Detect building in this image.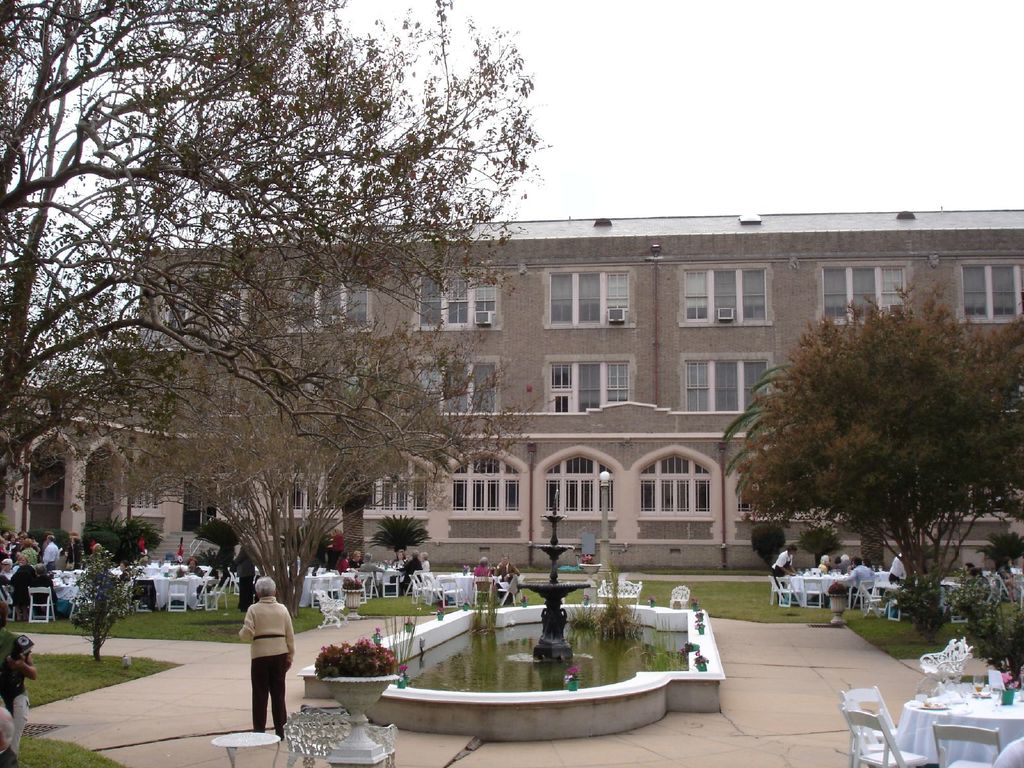
Detection: bbox=[0, 211, 1023, 573].
